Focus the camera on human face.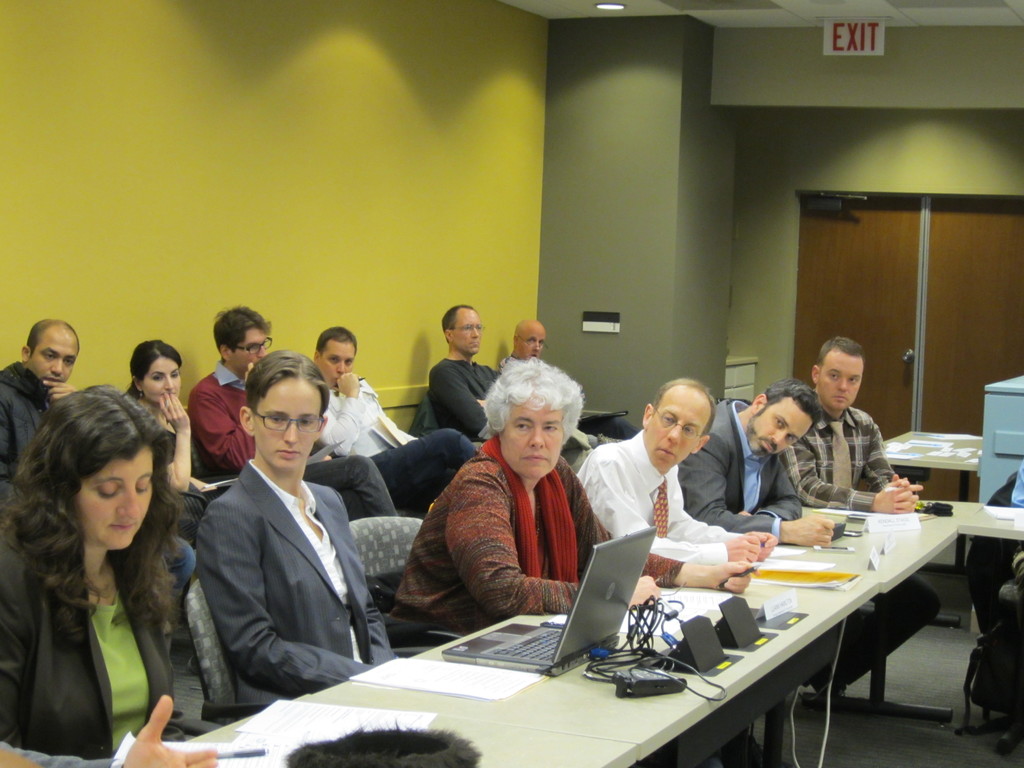
Focus region: bbox=[321, 344, 353, 381].
